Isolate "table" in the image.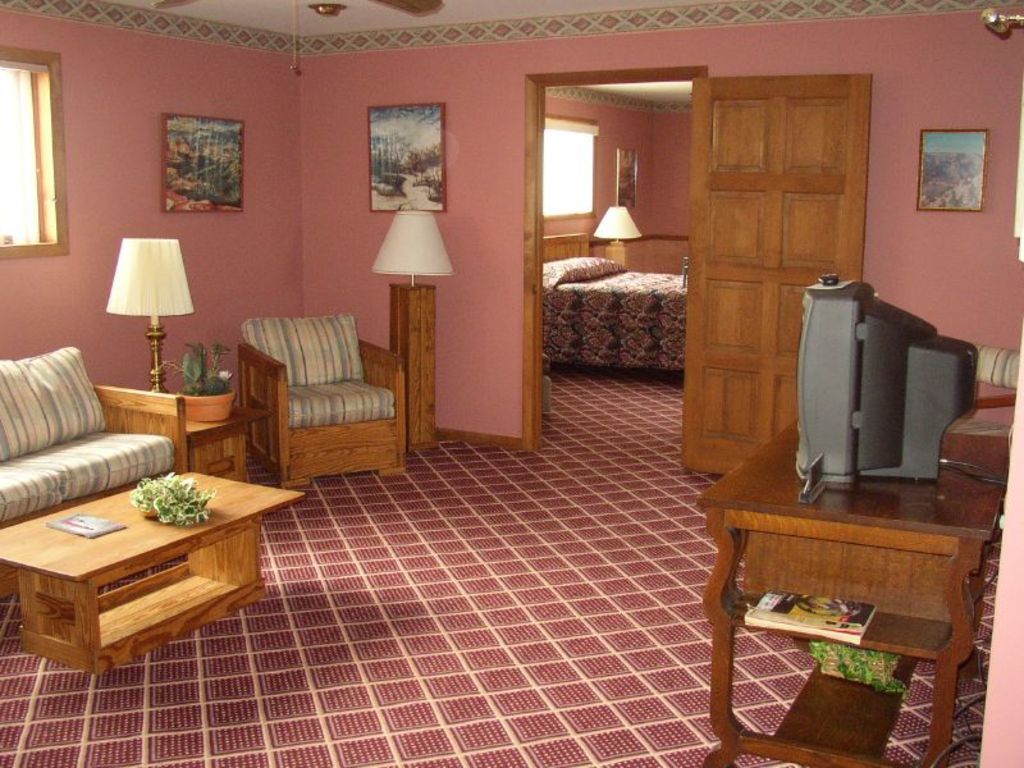
Isolated region: (x1=696, y1=413, x2=1001, y2=767).
